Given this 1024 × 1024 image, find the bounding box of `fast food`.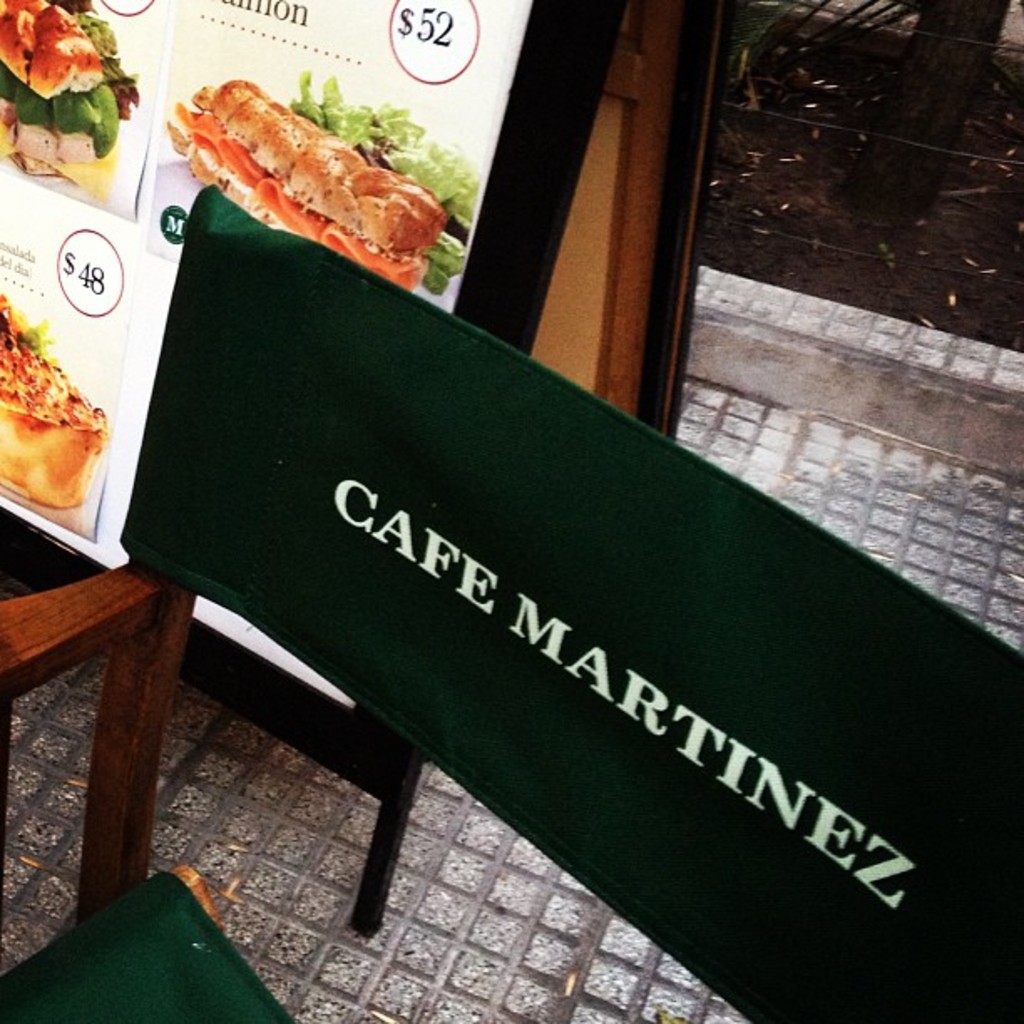
l=0, t=296, r=104, b=510.
